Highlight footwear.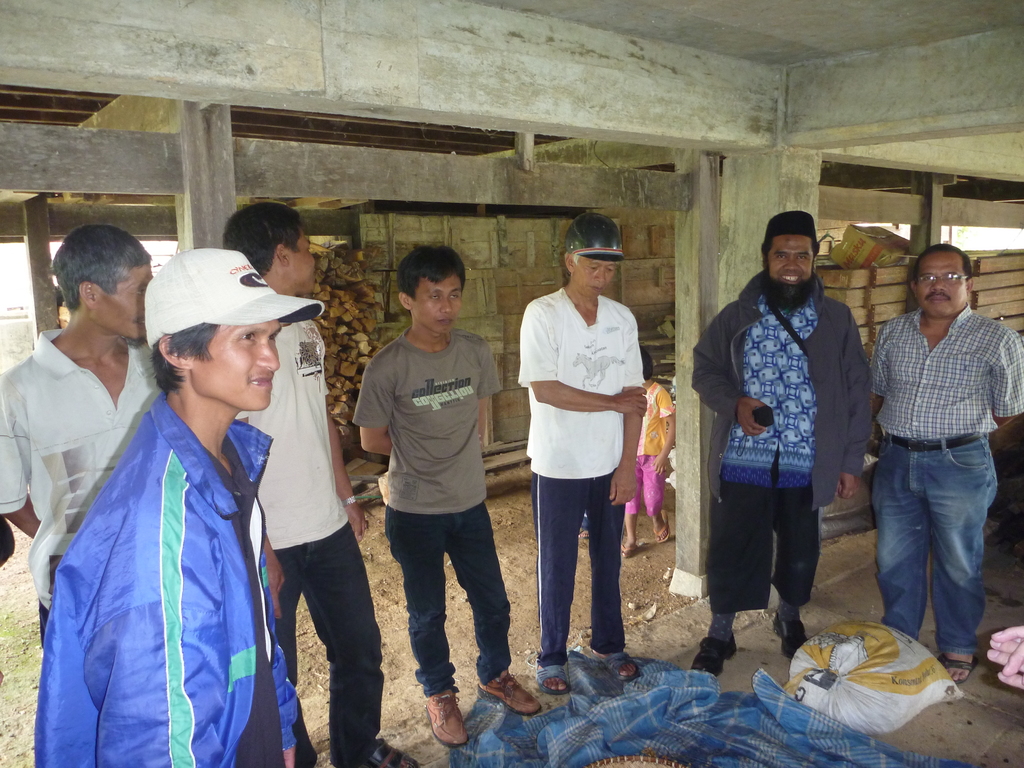
Highlighted region: (691, 632, 737, 675).
